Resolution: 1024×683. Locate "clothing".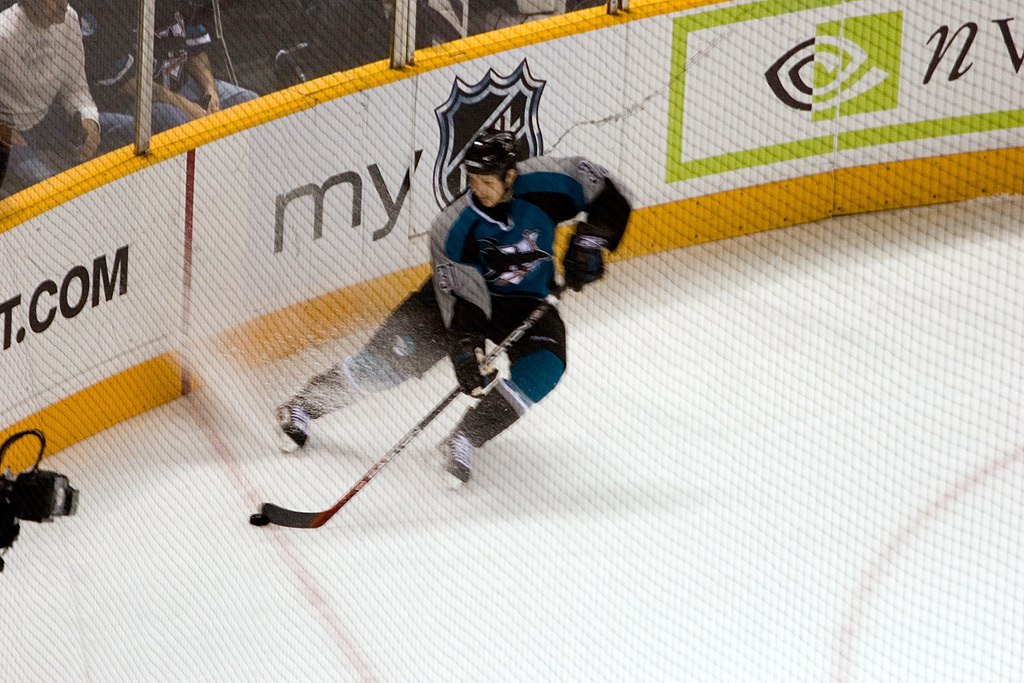
bbox=(0, 1, 136, 183).
